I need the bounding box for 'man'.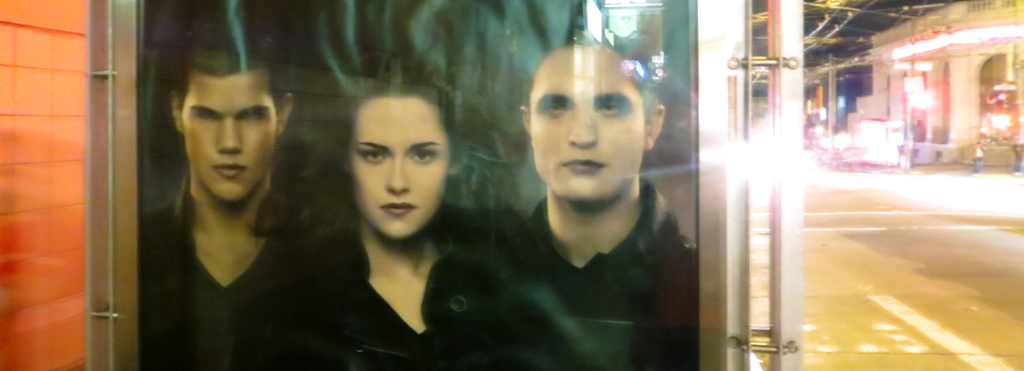
Here it is: pyautogui.locateOnScreen(509, 25, 703, 370).
